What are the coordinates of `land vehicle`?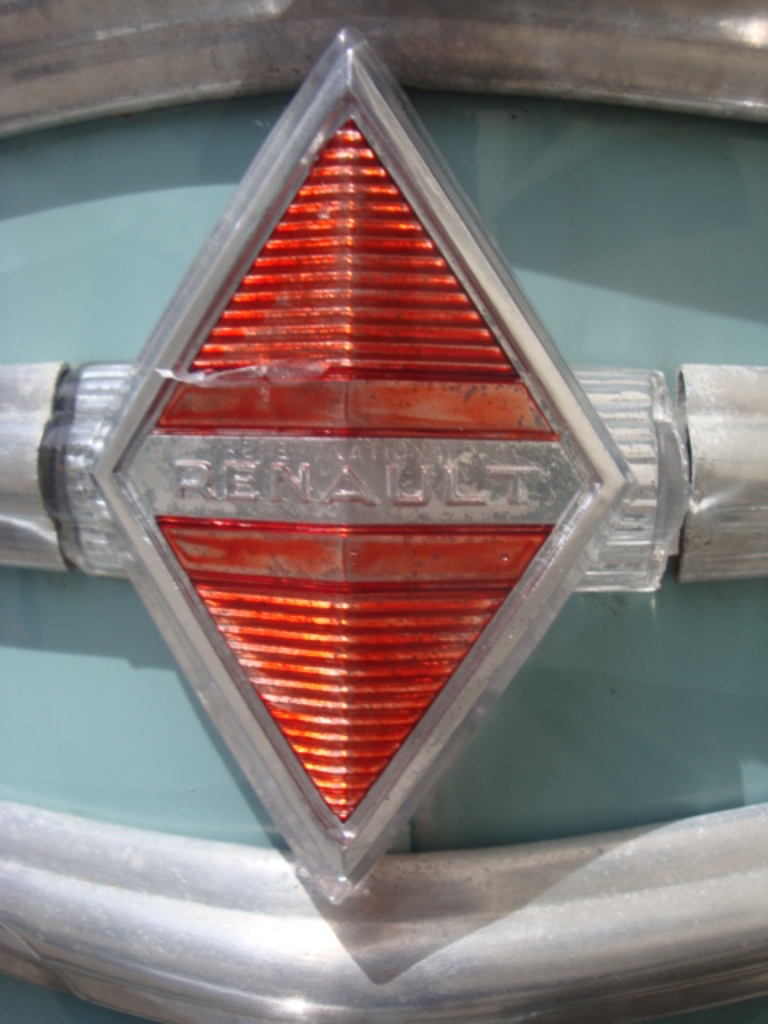
0,0,766,1022.
